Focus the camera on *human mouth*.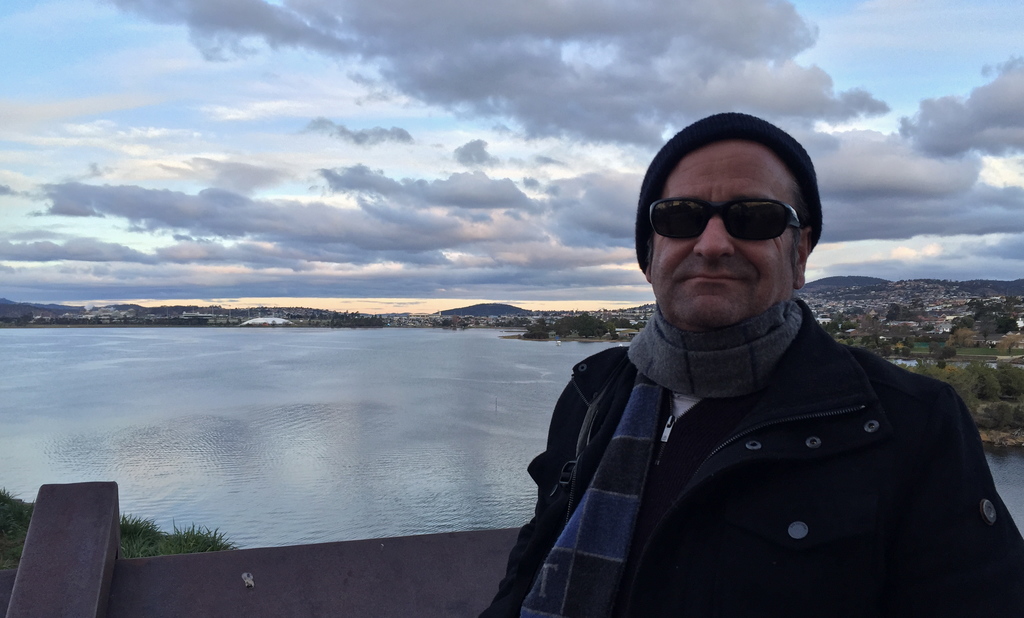
Focus region: left=684, top=270, right=742, bottom=287.
